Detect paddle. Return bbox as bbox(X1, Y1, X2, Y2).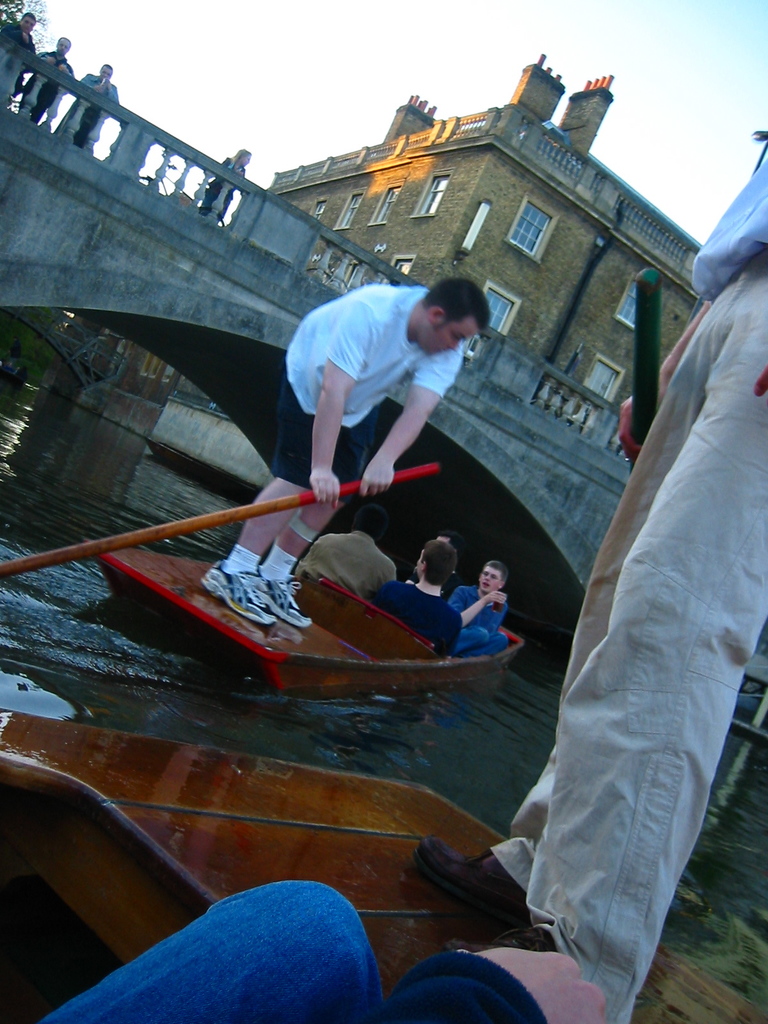
bbox(1, 461, 440, 577).
